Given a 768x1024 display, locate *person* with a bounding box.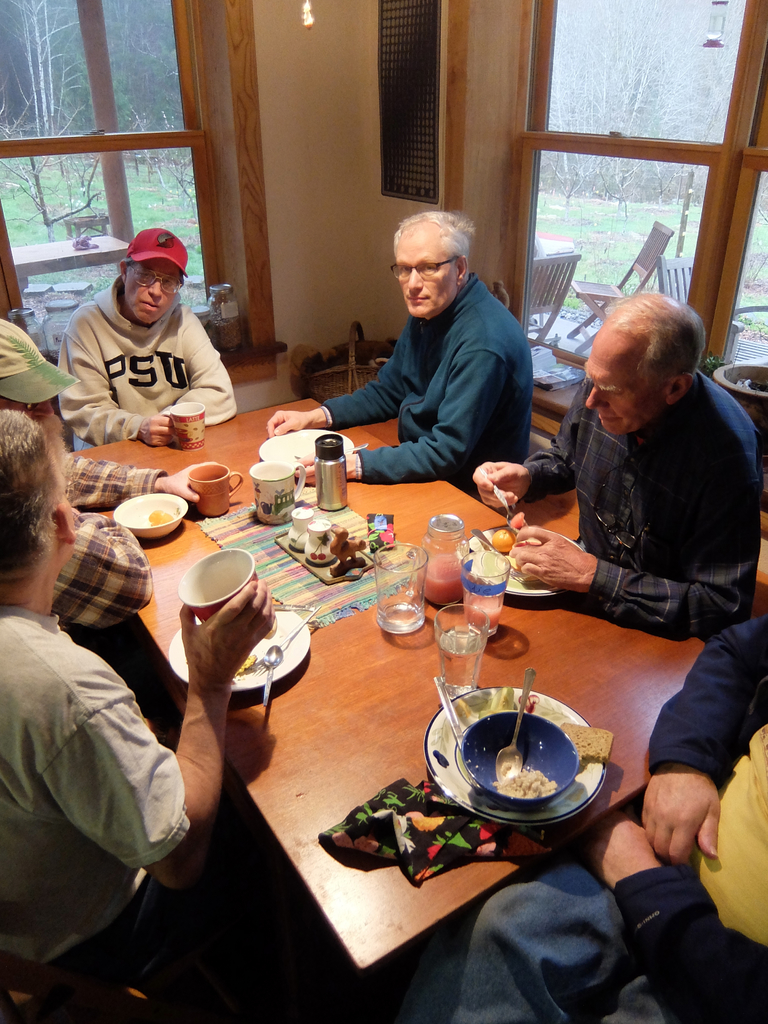
Located: rect(0, 421, 284, 967).
